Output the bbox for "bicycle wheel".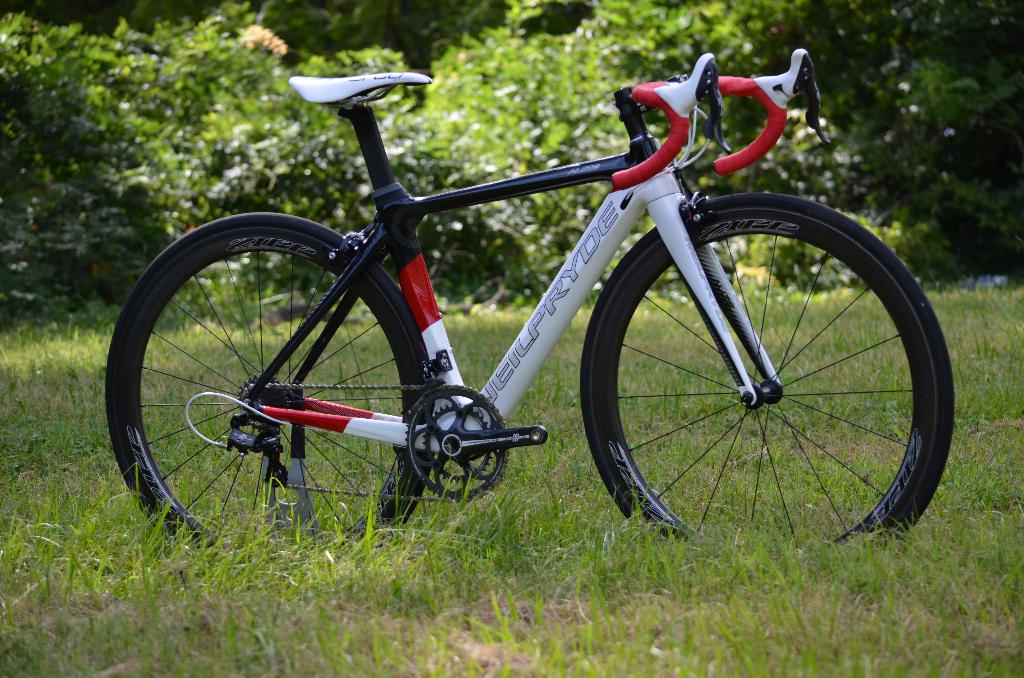
579,190,956,566.
